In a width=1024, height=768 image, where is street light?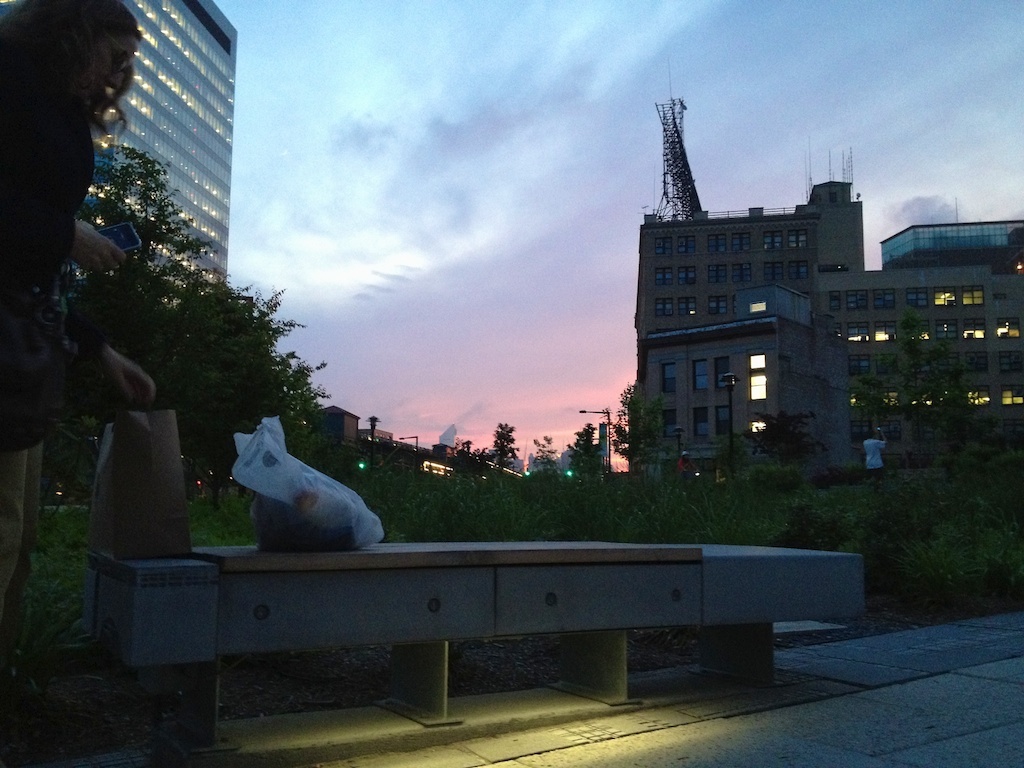
box=[718, 371, 739, 473].
